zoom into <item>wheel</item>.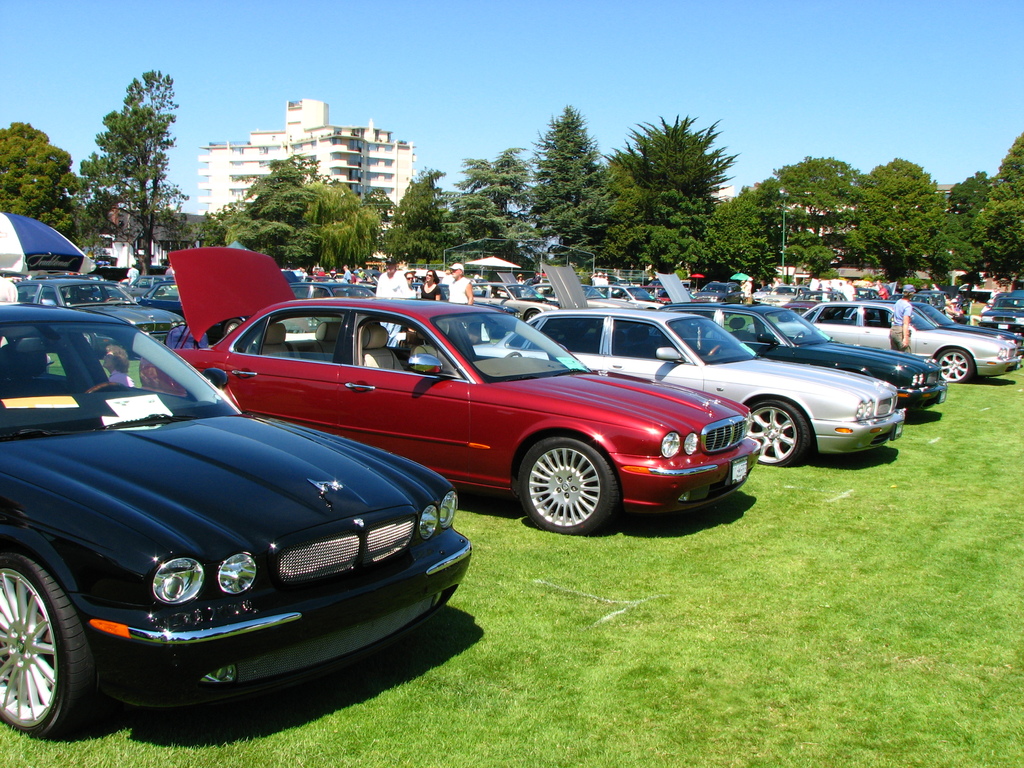
Zoom target: rect(0, 582, 88, 737).
